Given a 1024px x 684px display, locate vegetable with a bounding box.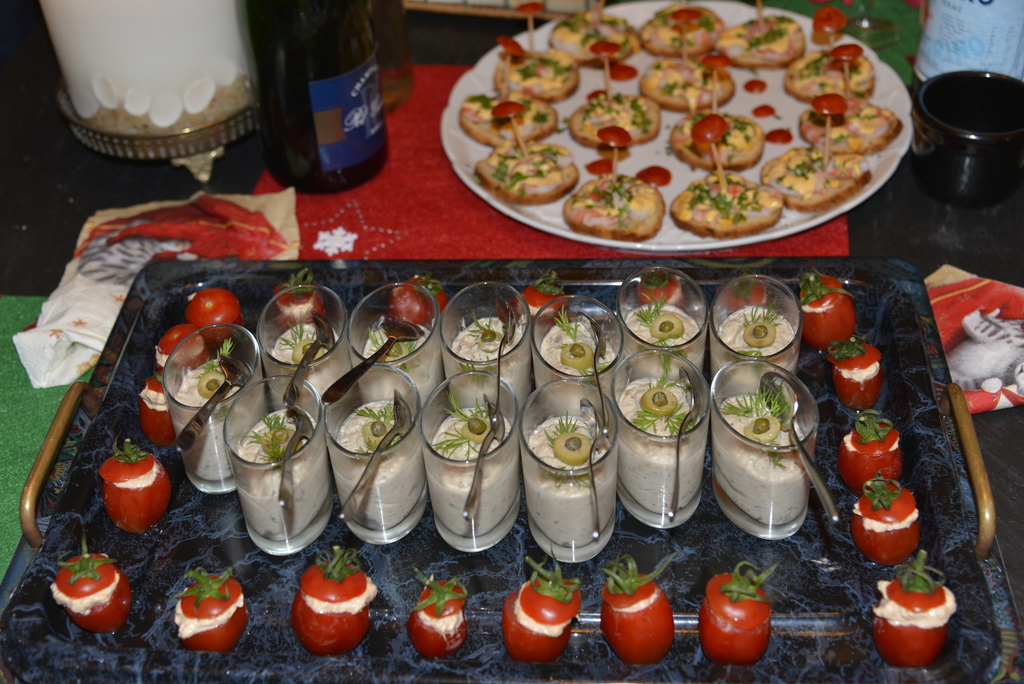
Located: [left=700, top=598, right=770, bottom=665].
